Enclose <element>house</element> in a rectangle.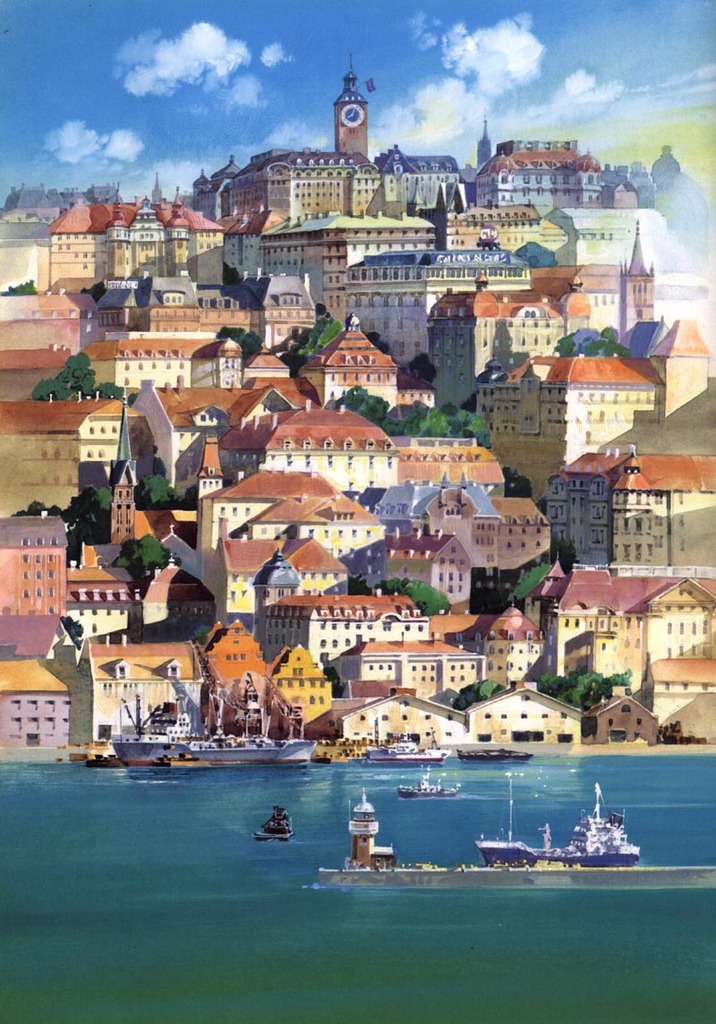
l=127, t=371, r=332, b=501.
